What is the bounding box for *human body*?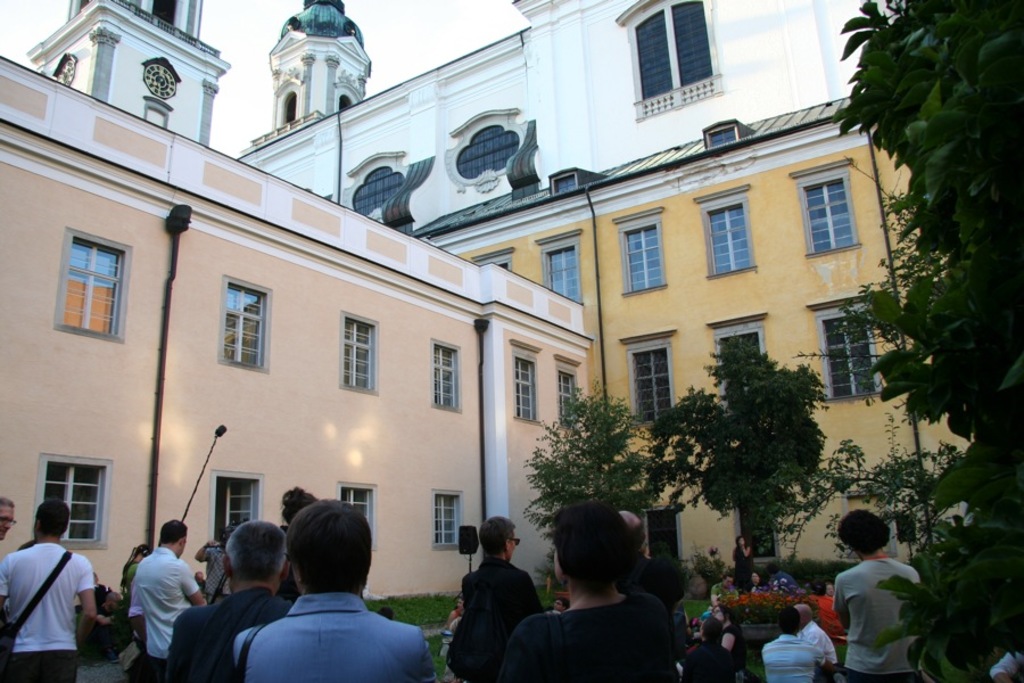
832 557 924 682.
